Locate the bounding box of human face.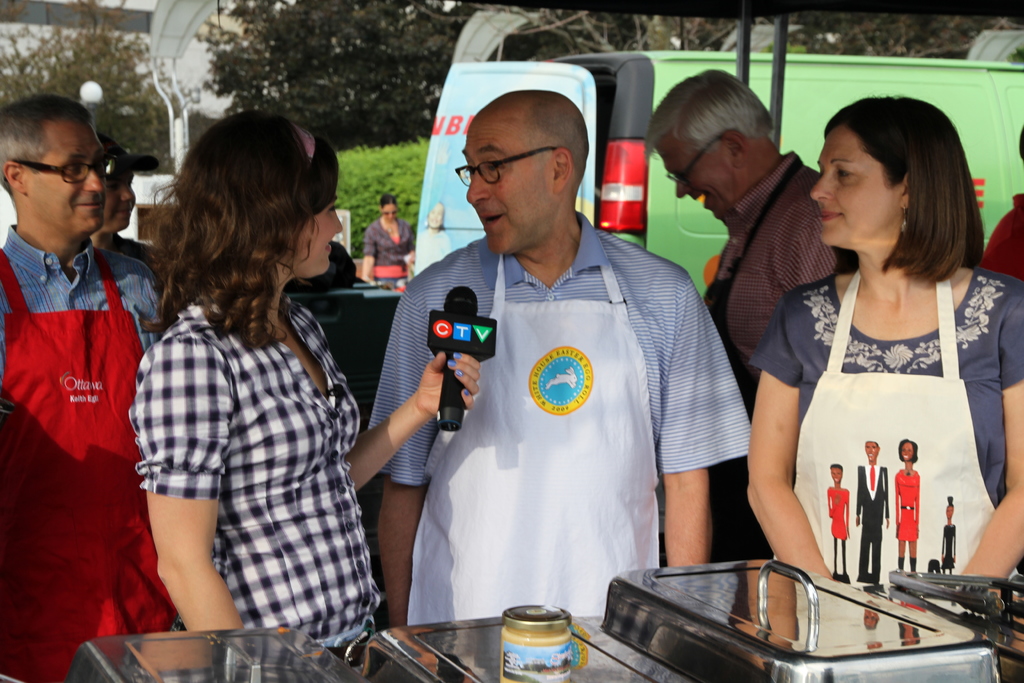
Bounding box: 297,173,351,281.
